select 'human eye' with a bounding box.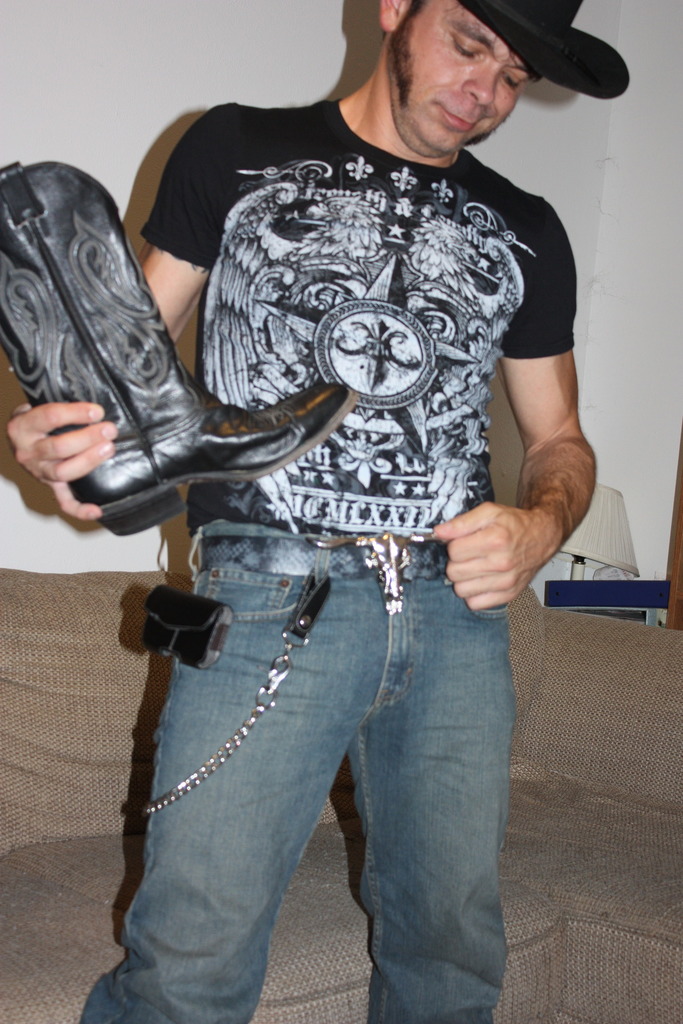
<box>500,67,522,90</box>.
